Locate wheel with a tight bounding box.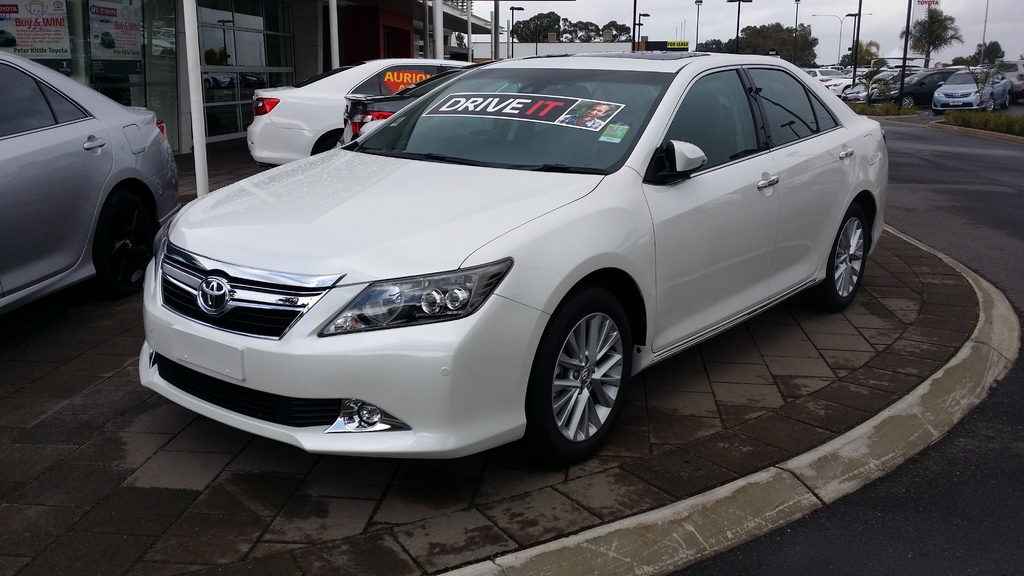
(1001,91,1013,108).
